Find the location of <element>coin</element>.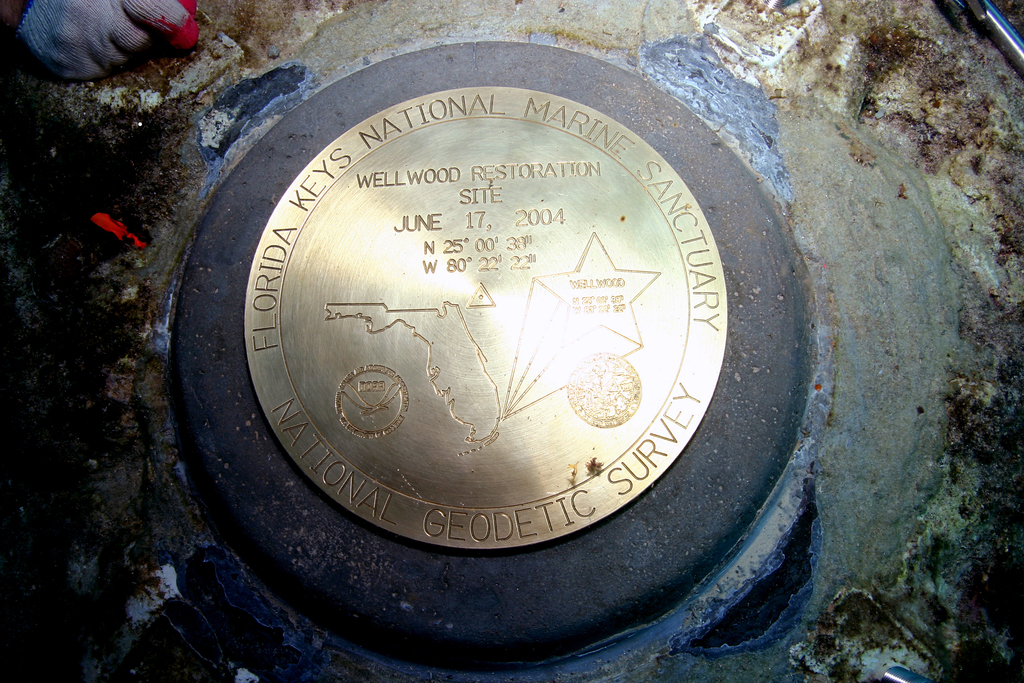
Location: (243,81,729,553).
